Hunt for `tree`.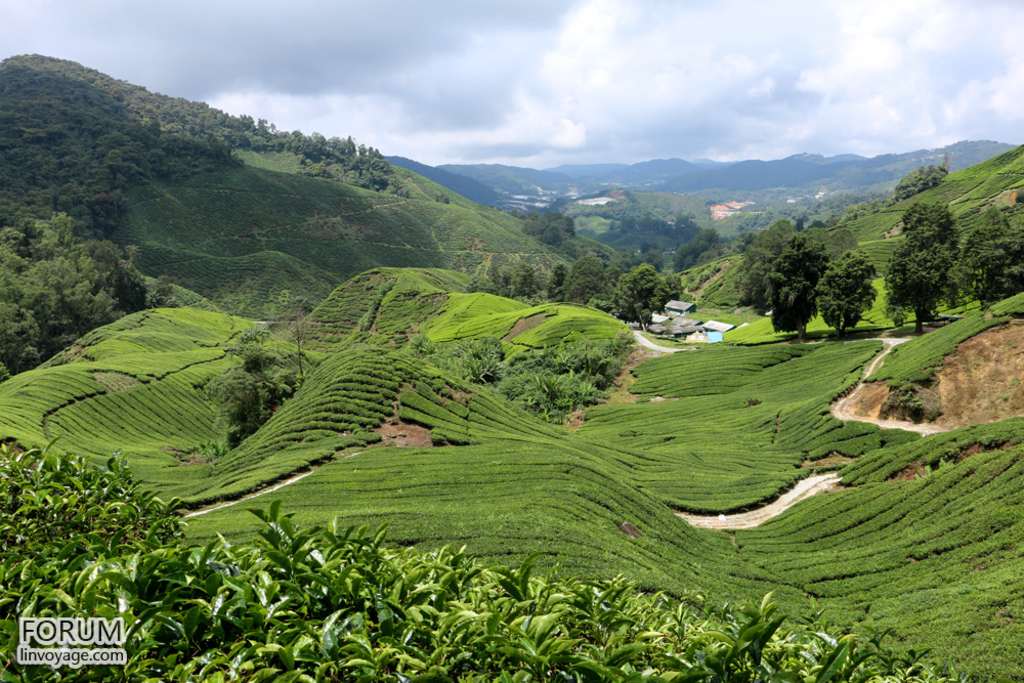
Hunted down at [880,239,957,344].
